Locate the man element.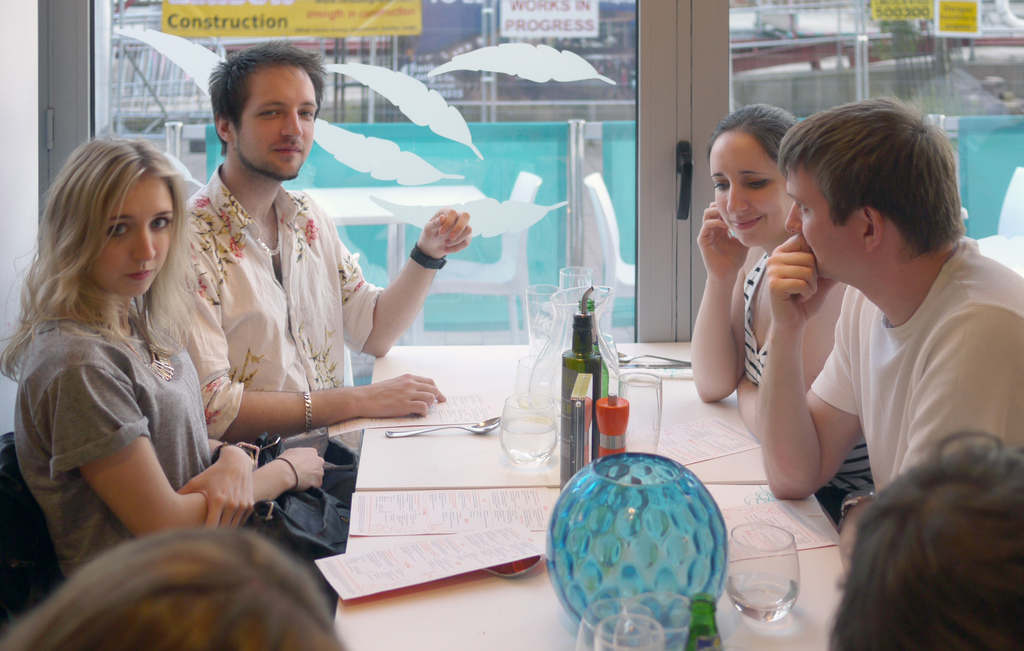
Element bbox: Rect(163, 35, 471, 513).
